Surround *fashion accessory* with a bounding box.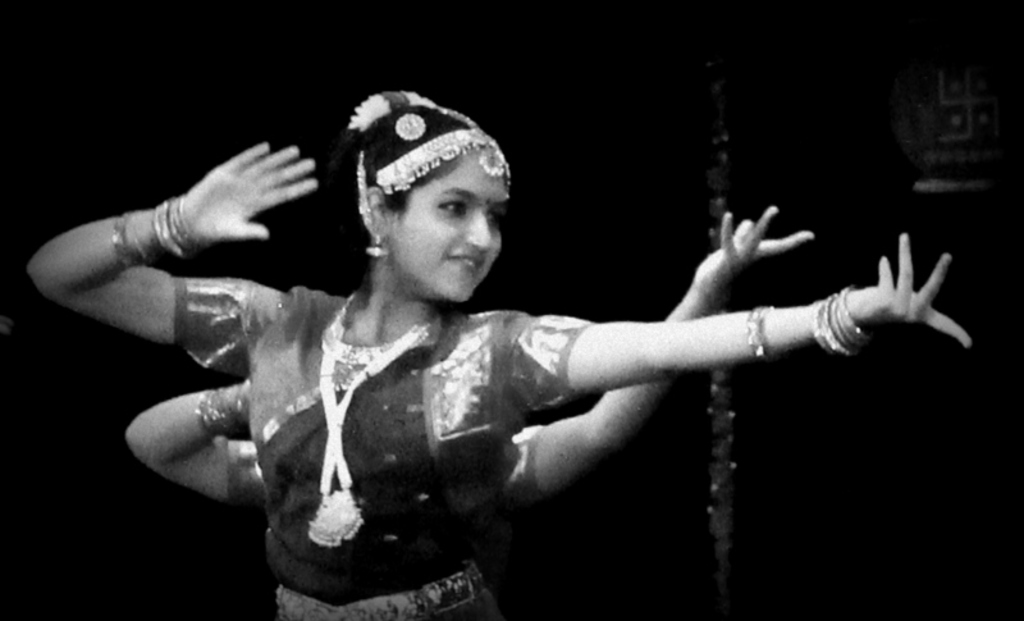
(left=745, top=303, right=771, bottom=361).
